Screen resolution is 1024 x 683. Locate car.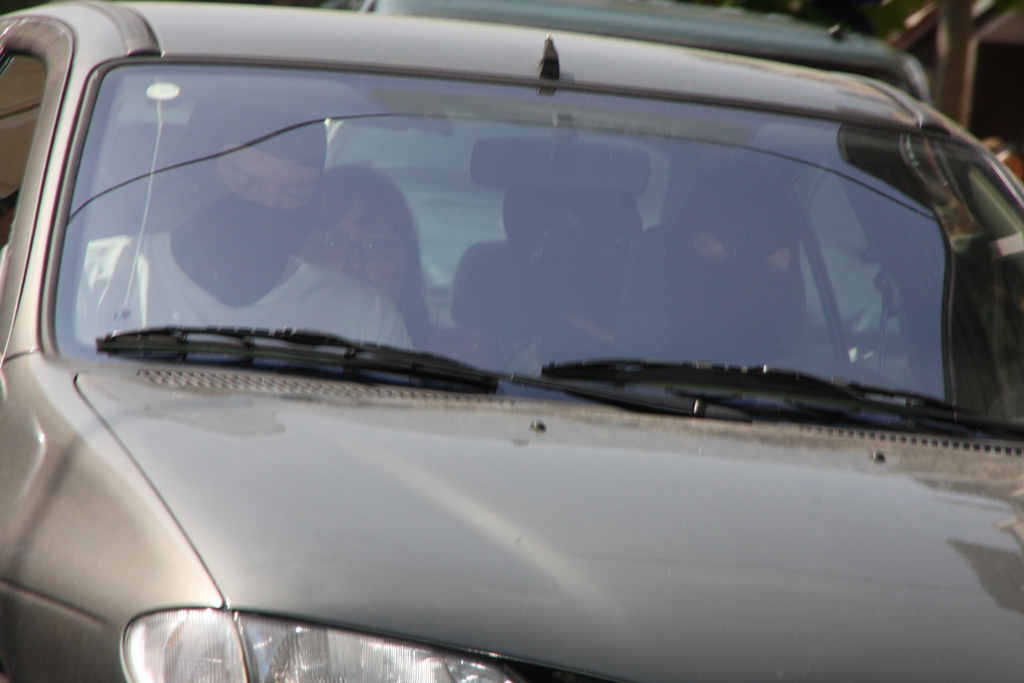
(x1=325, y1=0, x2=938, y2=317).
